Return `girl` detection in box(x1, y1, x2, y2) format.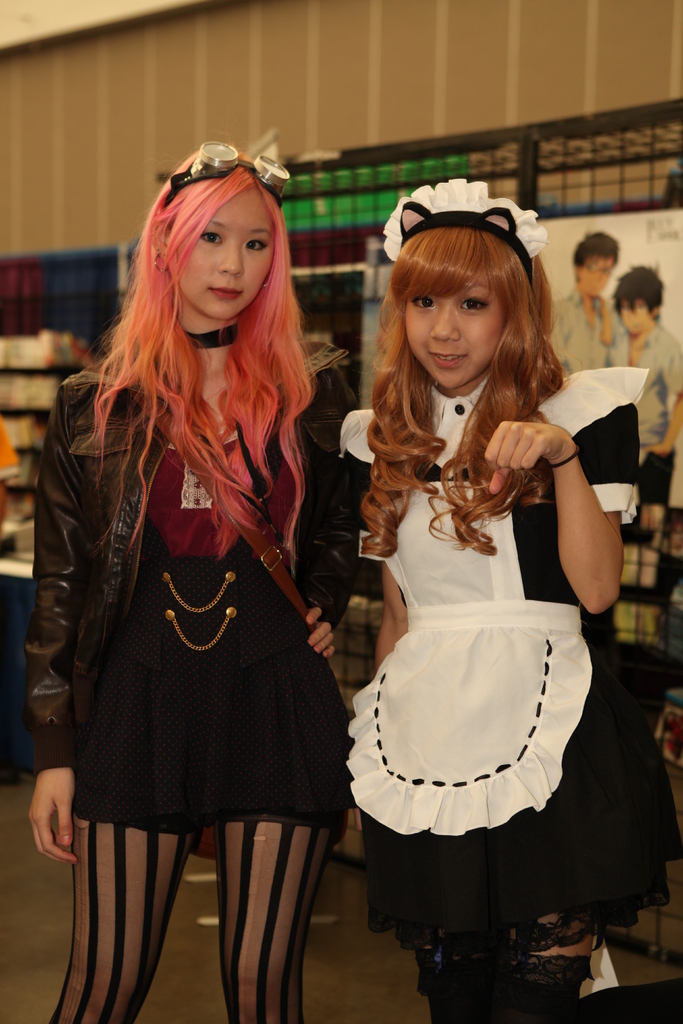
box(332, 180, 682, 1023).
